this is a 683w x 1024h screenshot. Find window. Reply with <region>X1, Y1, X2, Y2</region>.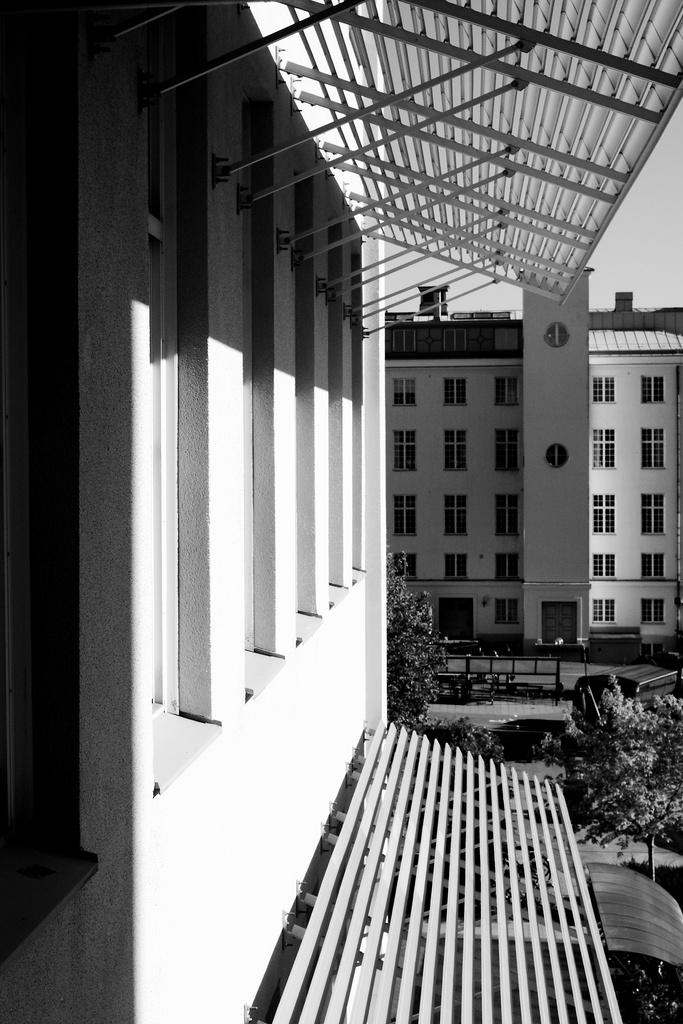
<region>395, 497, 415, 540</region>.
